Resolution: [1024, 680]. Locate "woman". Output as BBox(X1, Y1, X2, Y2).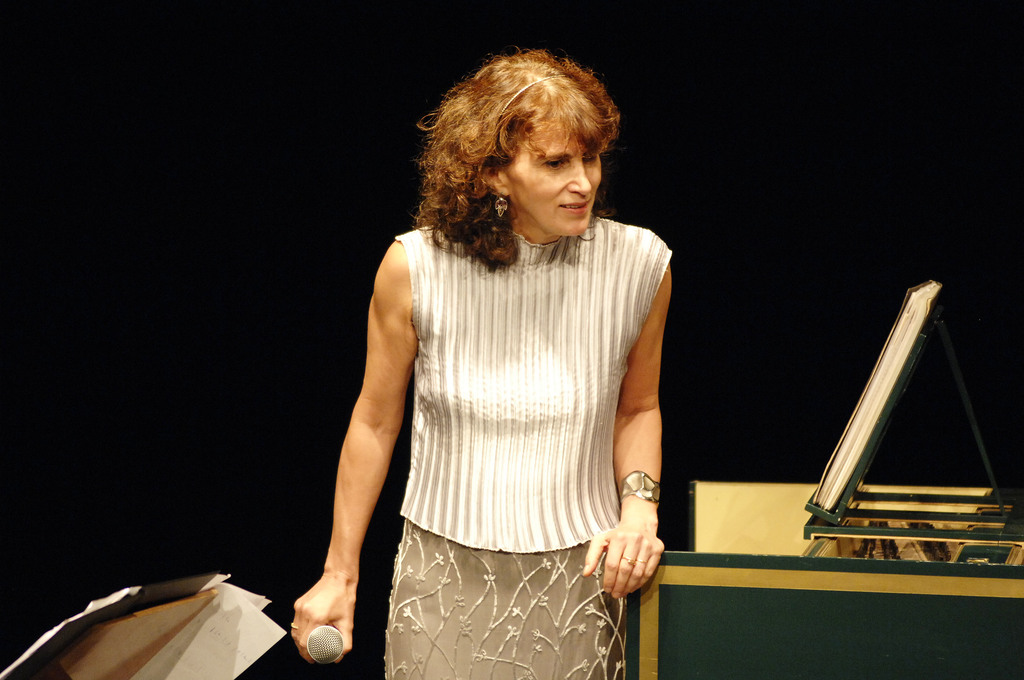
BBox(289, 40, 678, 679).
